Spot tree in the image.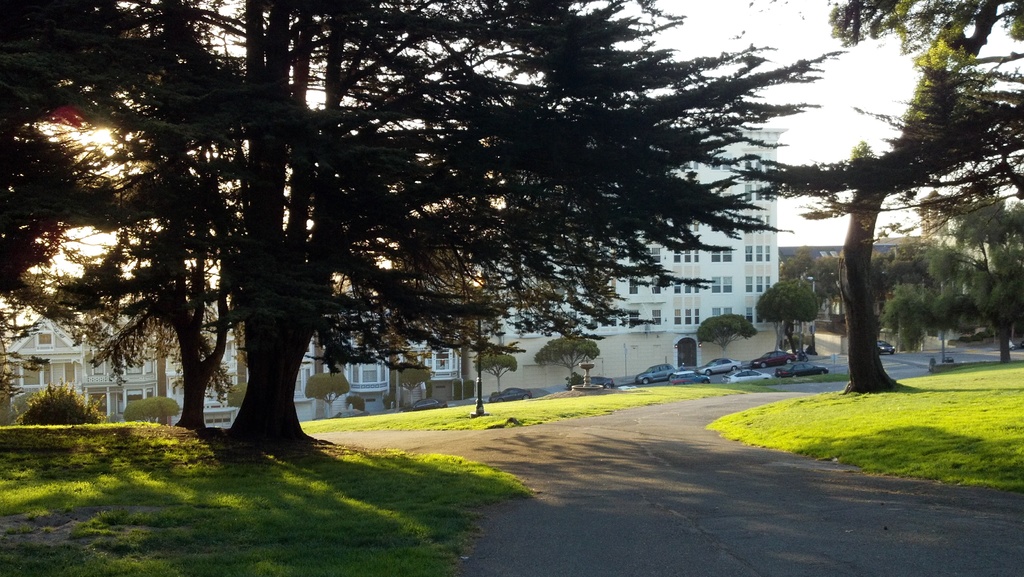
tree found at (x1=301, y1=367, x2=346, y2=414).
